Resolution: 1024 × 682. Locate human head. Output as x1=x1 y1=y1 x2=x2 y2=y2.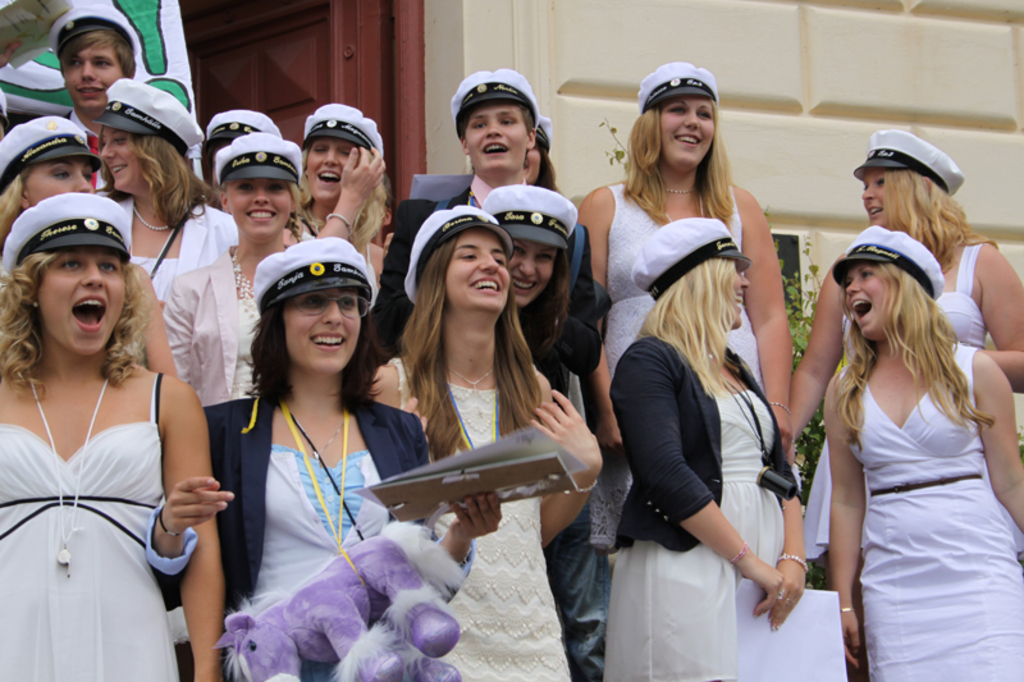
x1=303 y1=107 x2=385 y2=197.
